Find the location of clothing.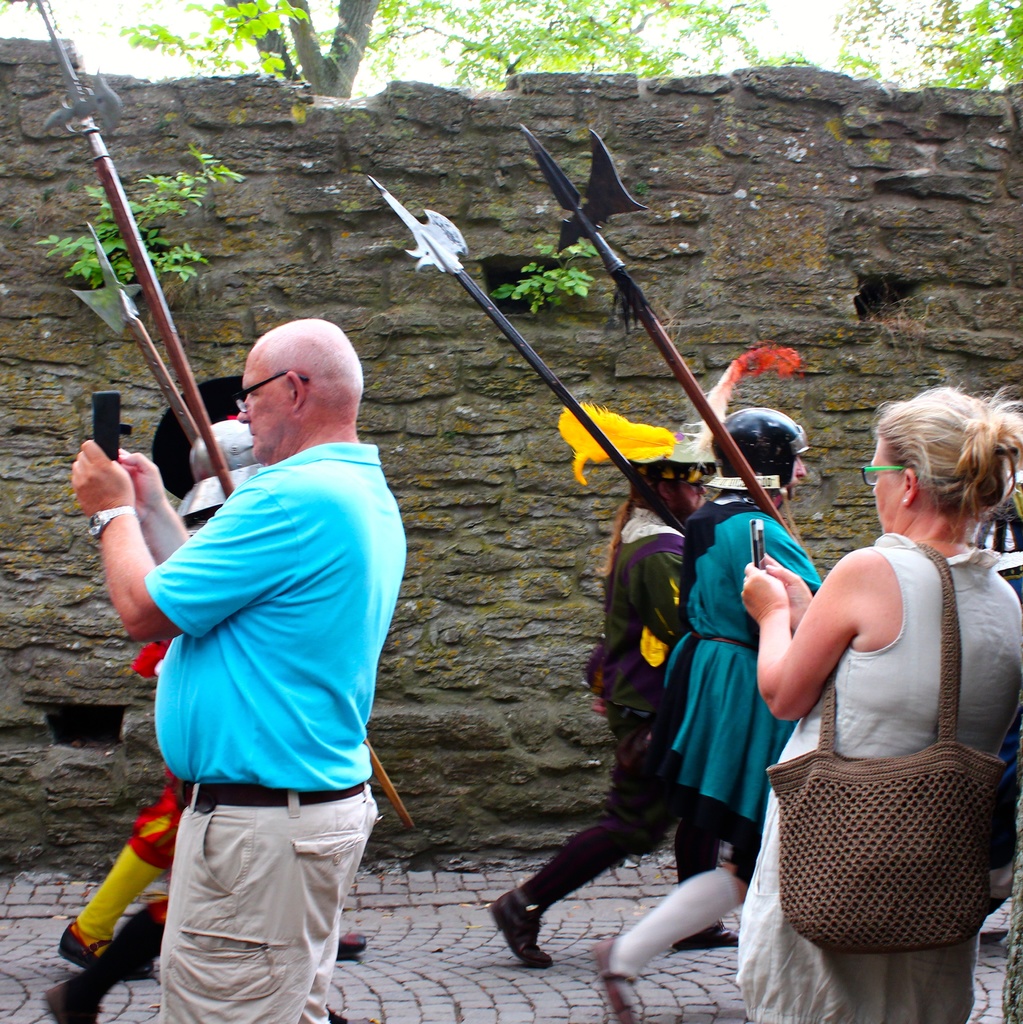
Location: l=74, t=637, r=189, b=943.
